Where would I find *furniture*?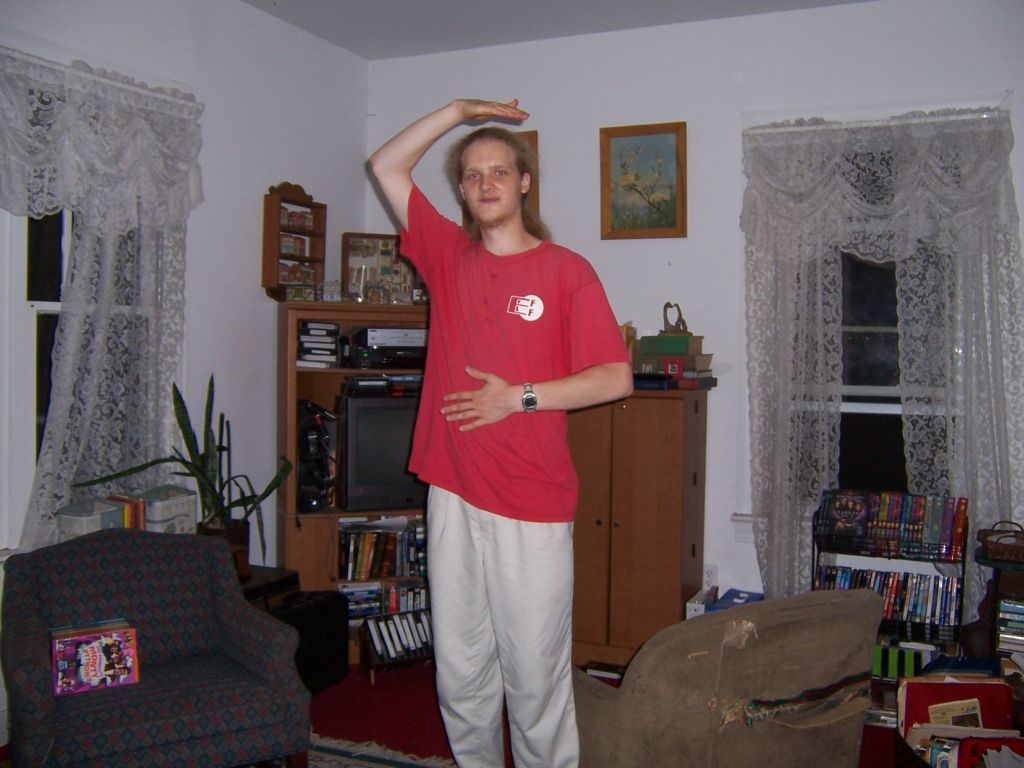
At select_region(805, 530, 966, 660).
